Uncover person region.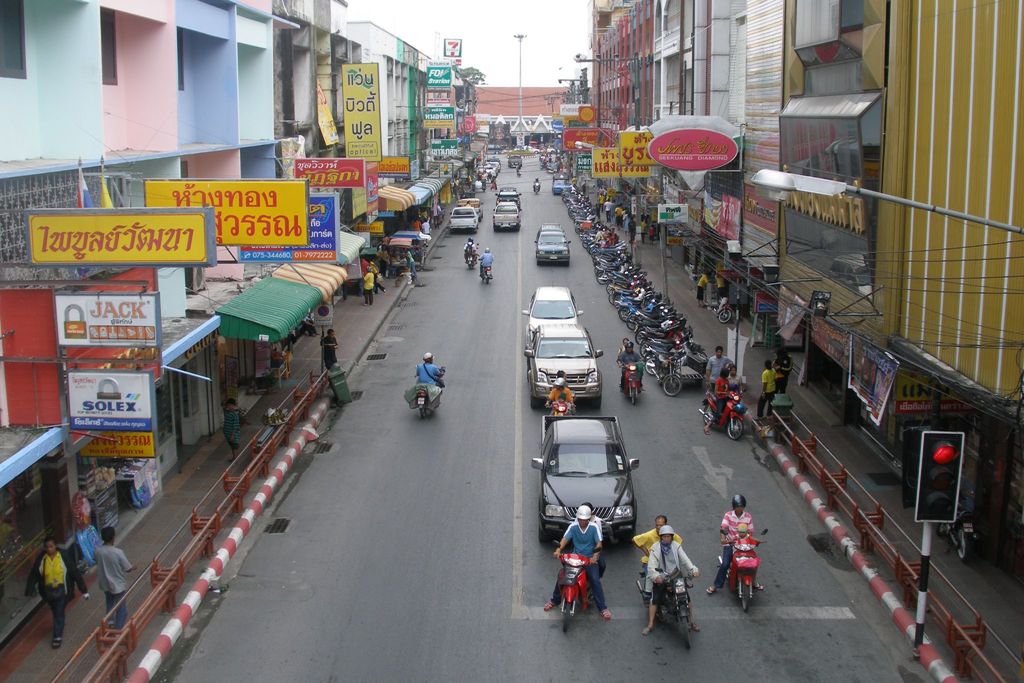
Uncovered: left=466, top=242, right=476, bottom=261.
